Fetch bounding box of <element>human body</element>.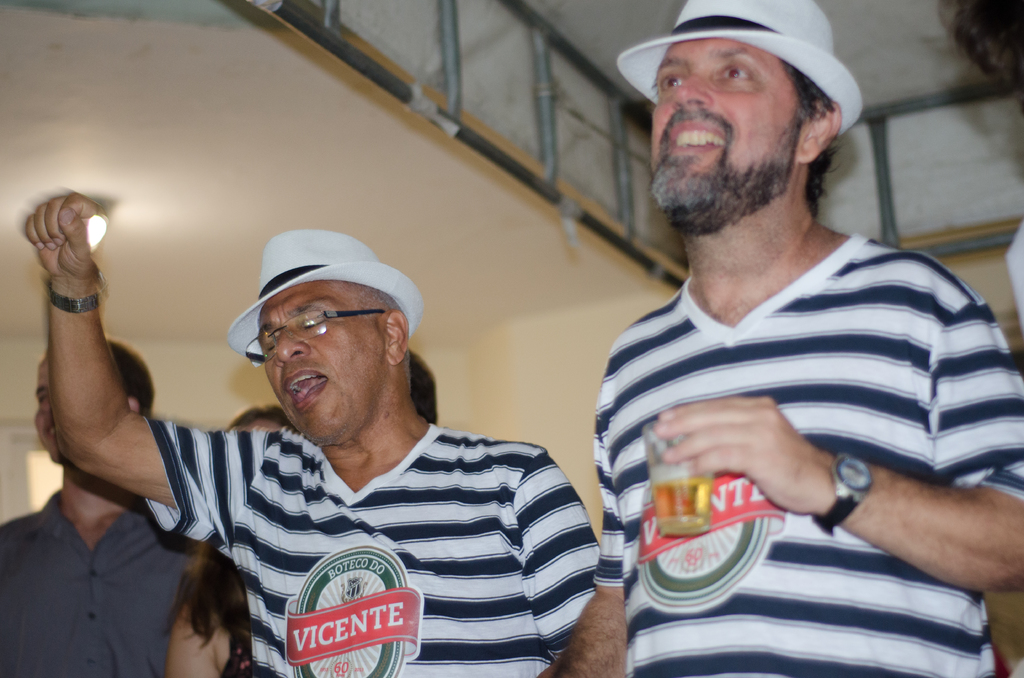
Bbox: {"x1": 0, "y1": 341, "x2": 185, "y2": 668}.
